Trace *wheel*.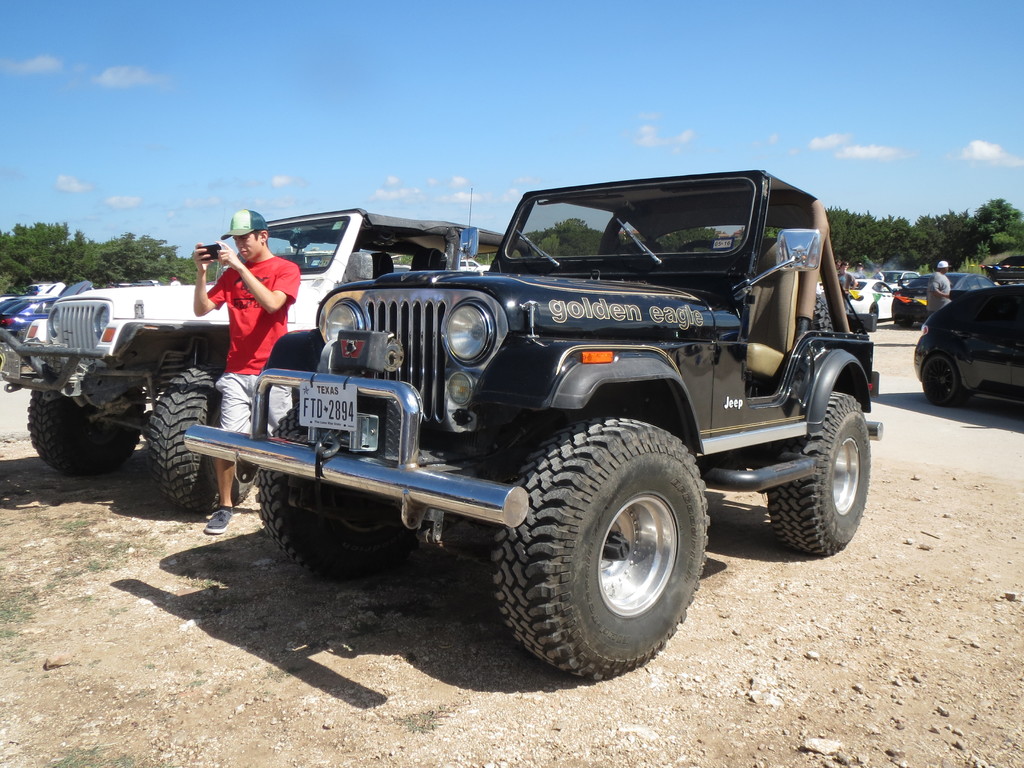
Traced to x1=767 y1=393 x2=872 y2=556.
